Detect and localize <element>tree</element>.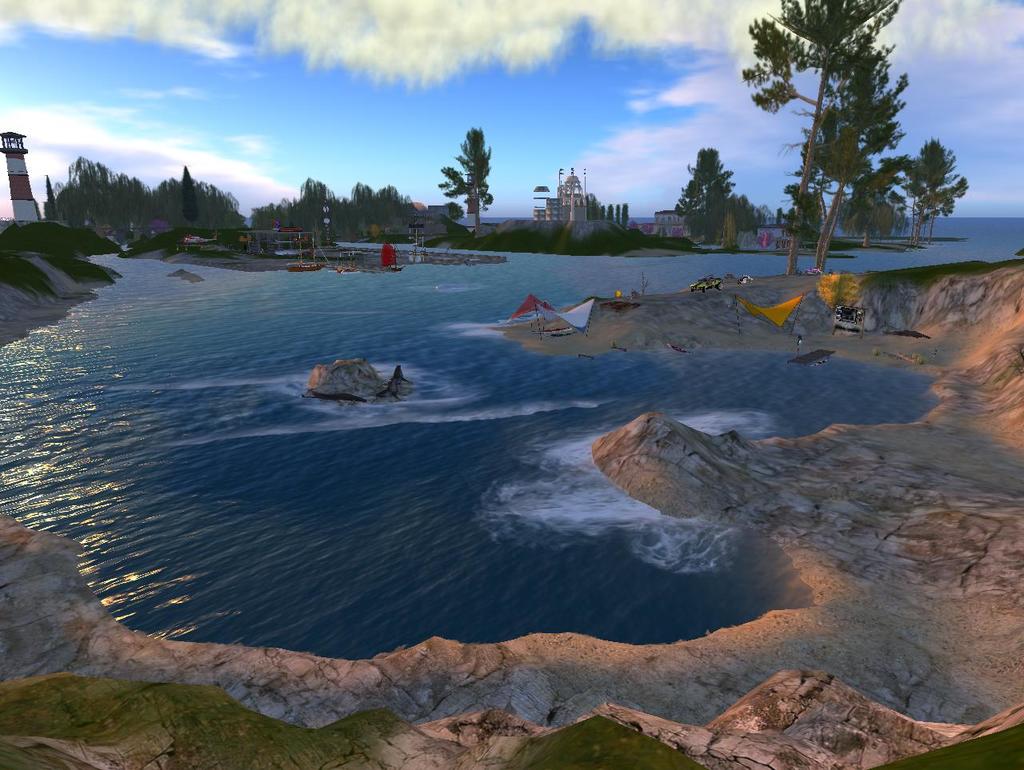
Localized at [677,130,753,225].
